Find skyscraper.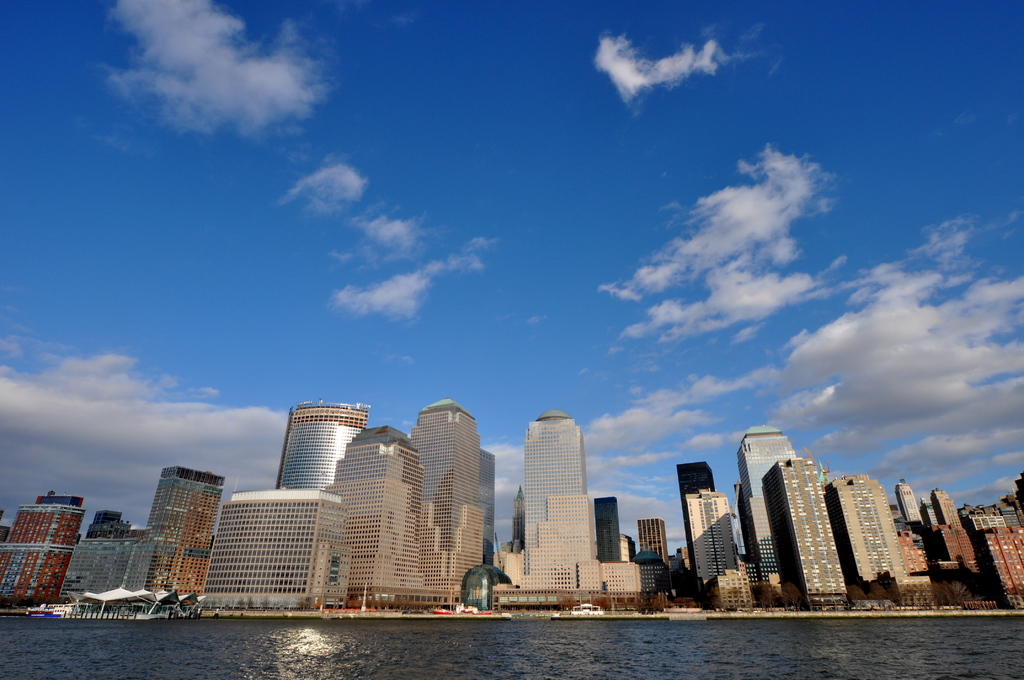
[x1=634, y1=521, x2=669, y2=569].
